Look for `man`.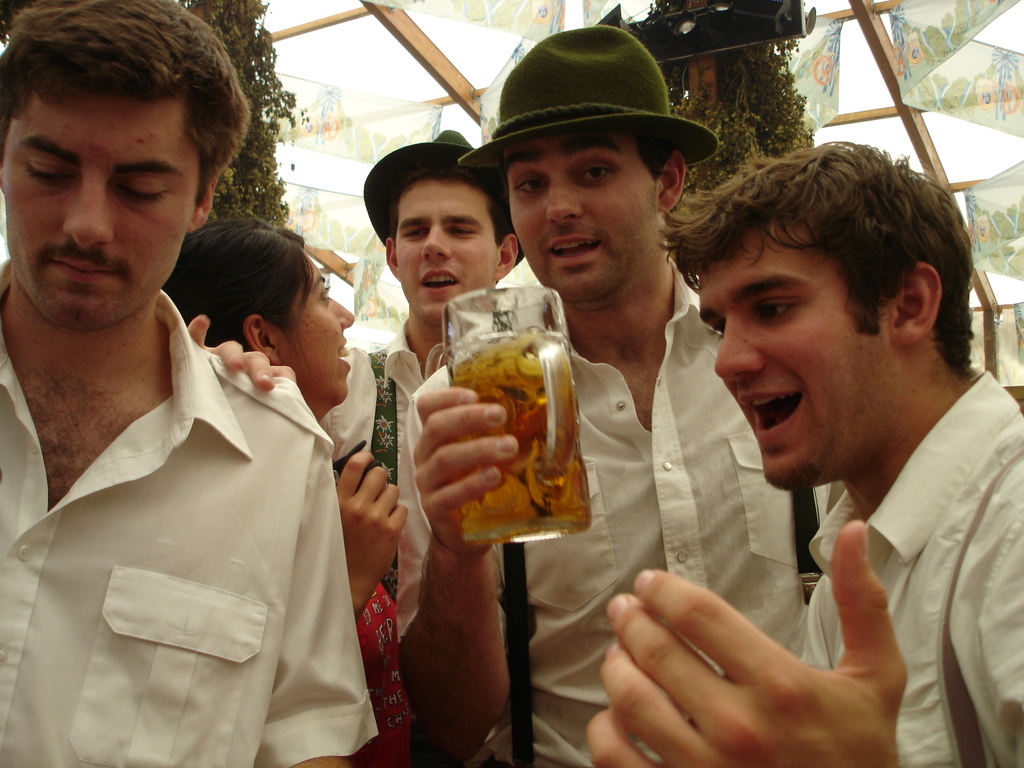
Found: pyautogui.locateOnScreen(394, 22, 846, 767).
